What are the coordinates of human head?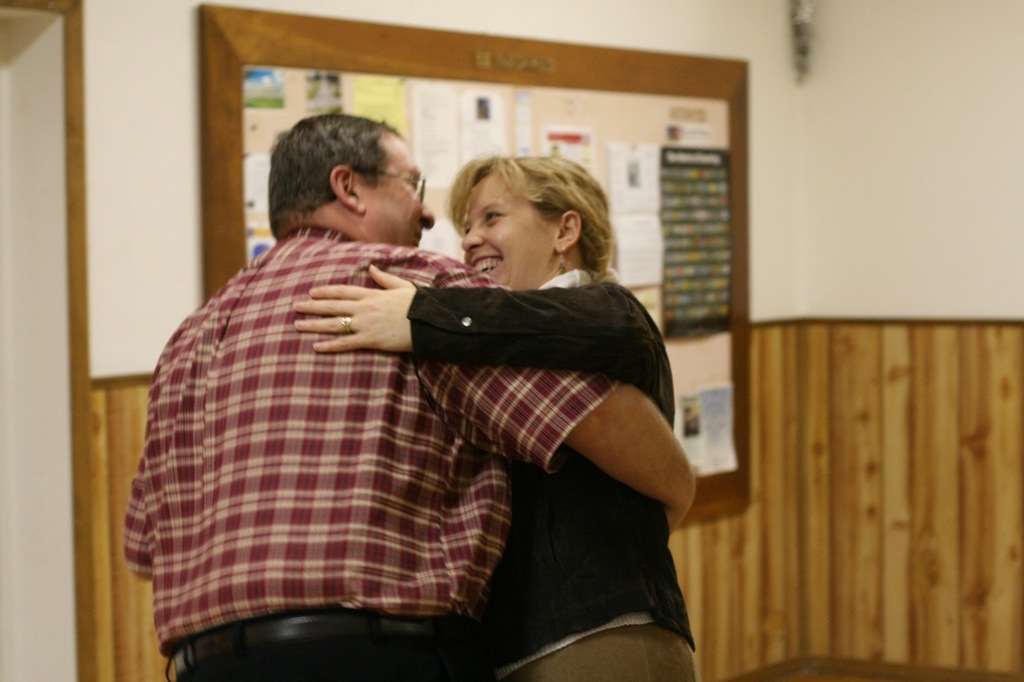
locate(271, 115, 430, 252).
